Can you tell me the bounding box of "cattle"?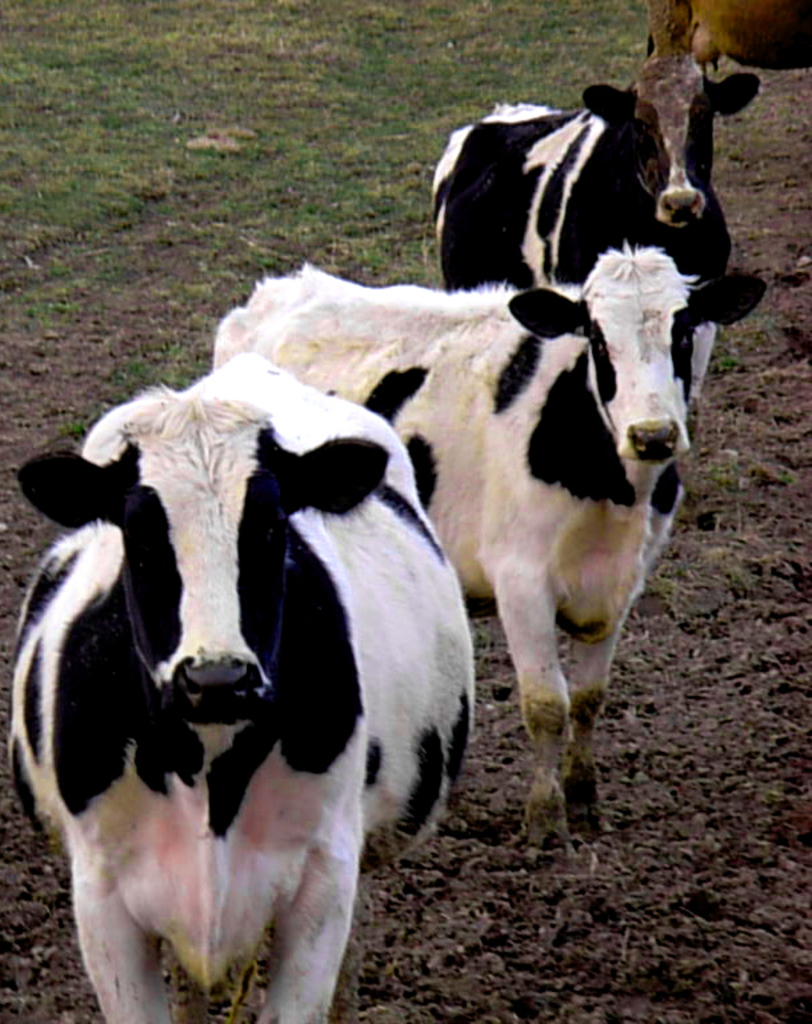
box(0, 345, 481, 1023).
